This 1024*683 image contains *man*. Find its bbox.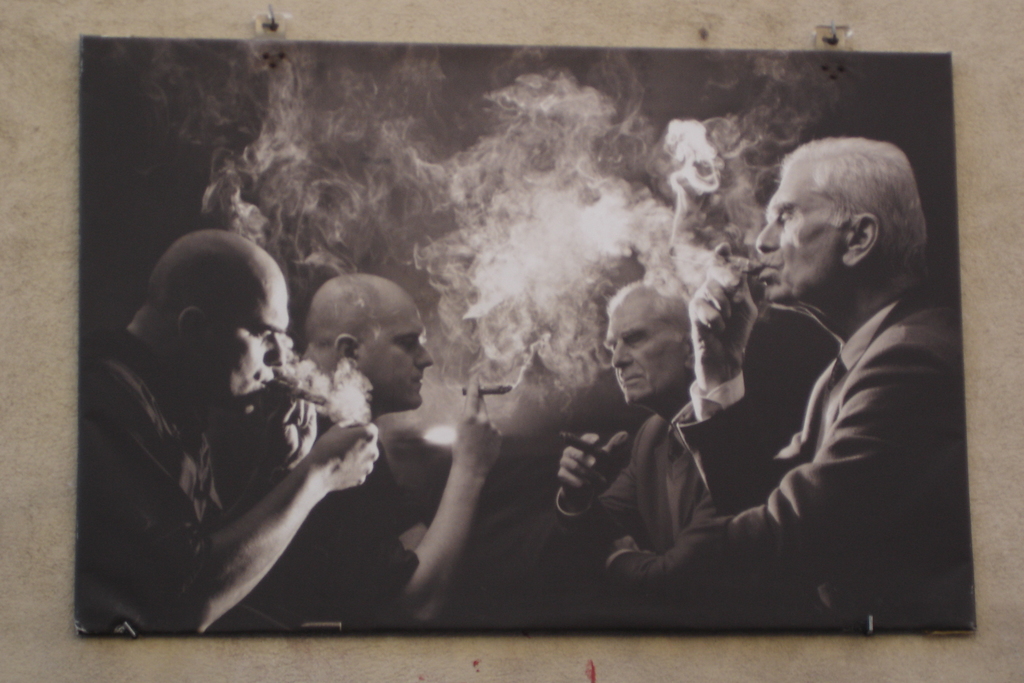
left=81, top=227, right=378, bottom=630.
